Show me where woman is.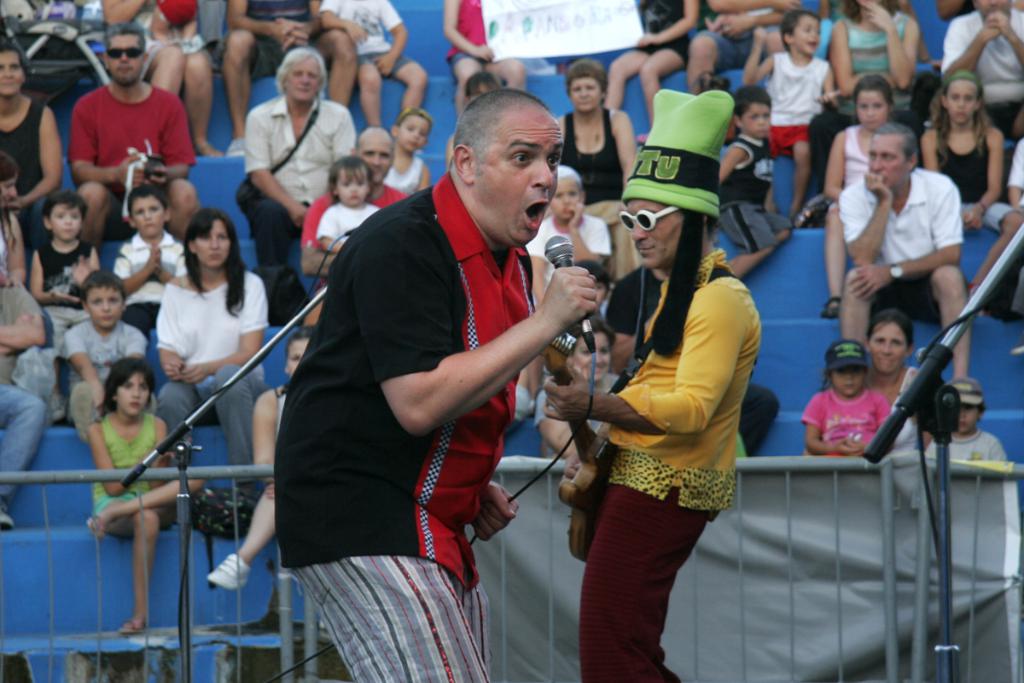
woman is at left=251, top=47, right=362, bottom=323.
